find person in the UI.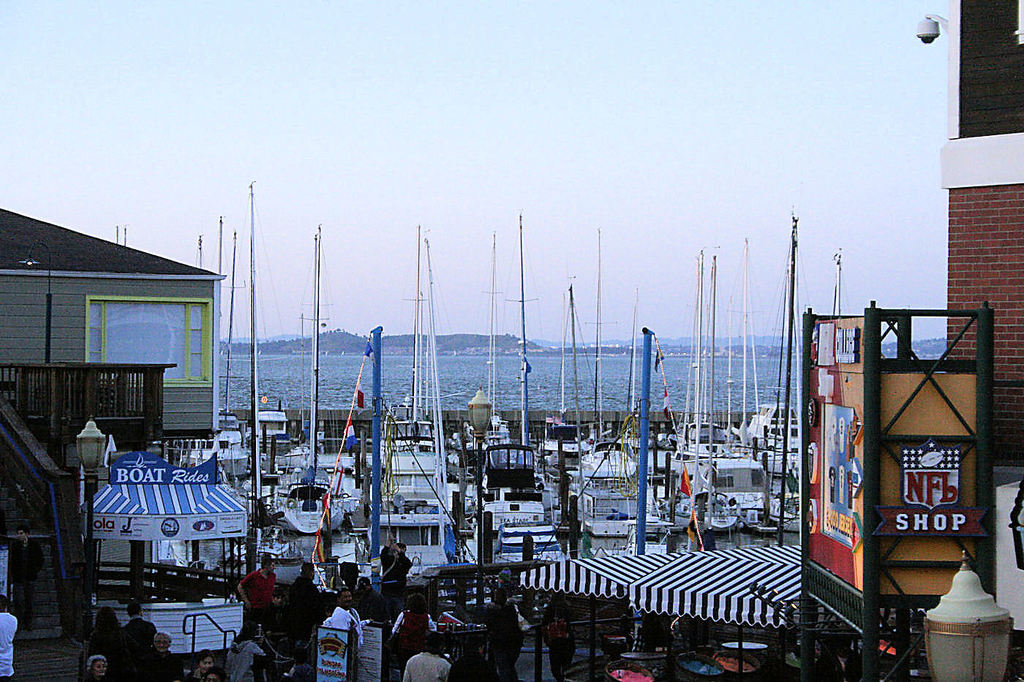
UI element at 127/602/160/648.
